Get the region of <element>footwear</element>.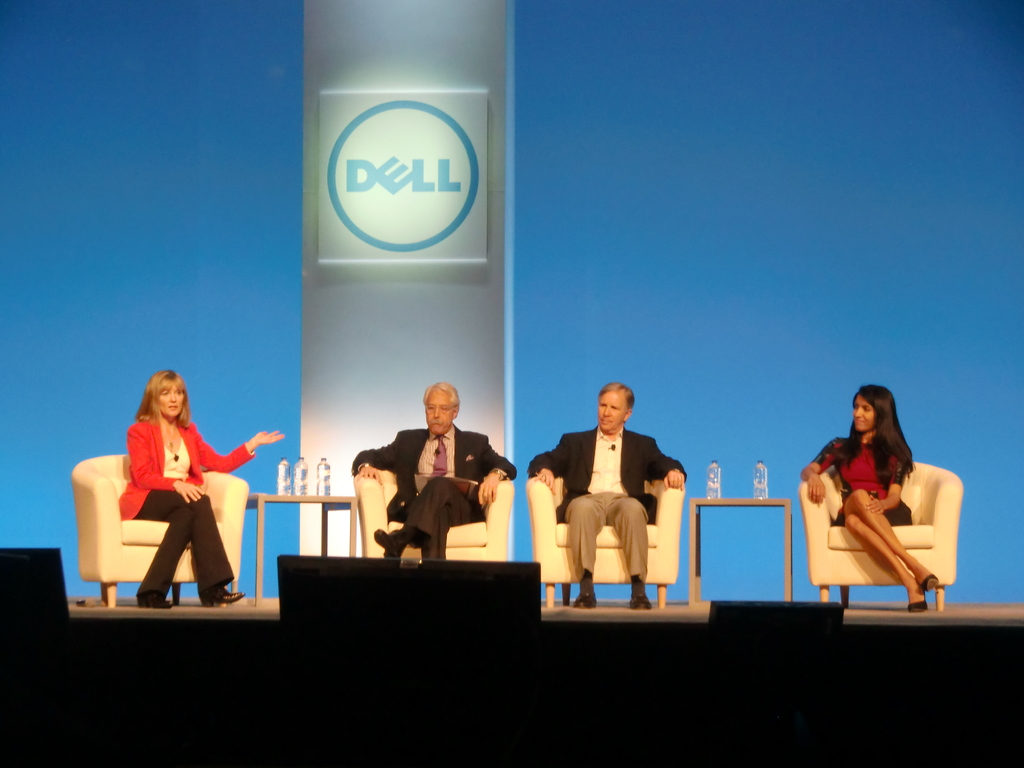
left=374, top=531, right=401, bottom=561.
